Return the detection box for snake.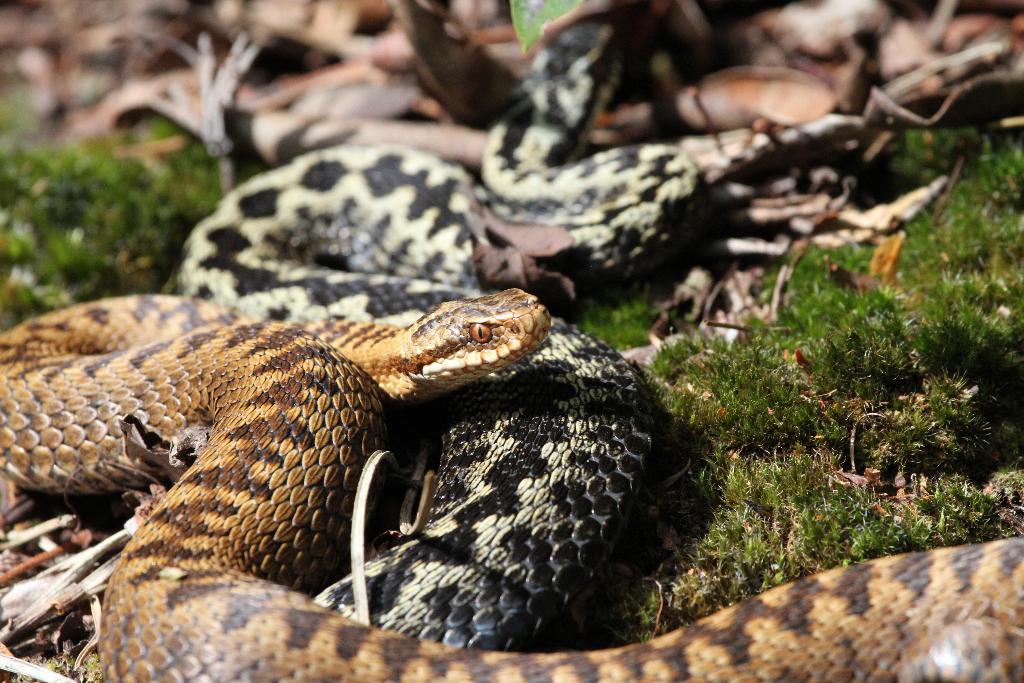
left=0, top=292, right=1023, bottom=679.
